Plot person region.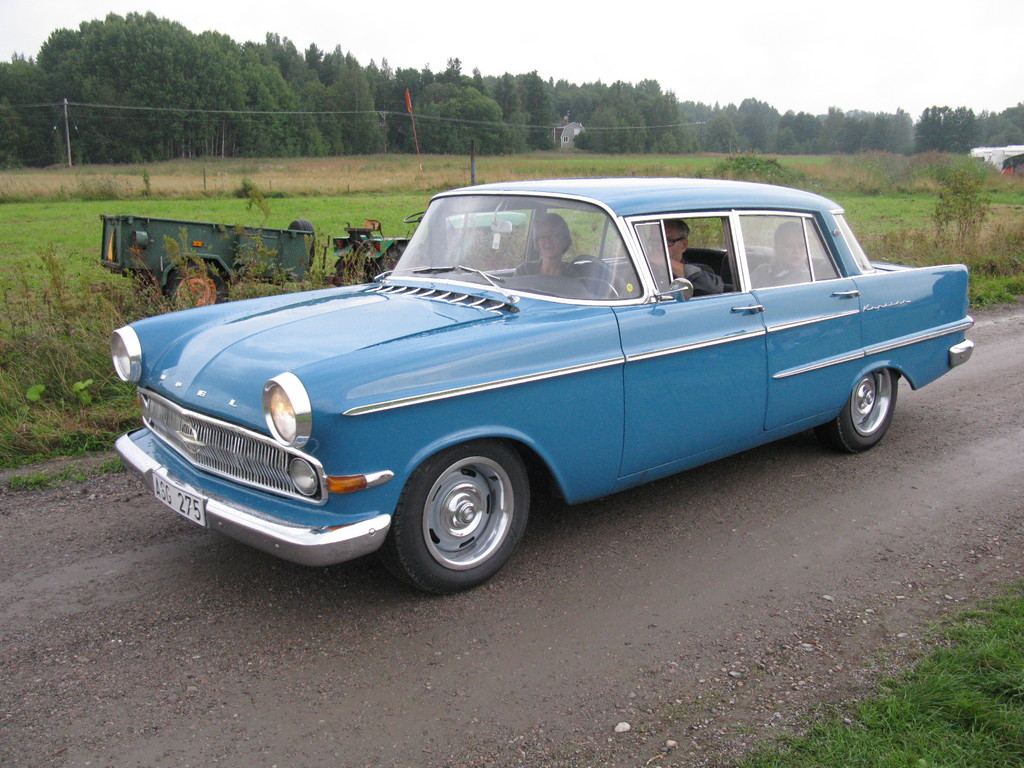
Plotted at box=[748, 221, 814, 289].
